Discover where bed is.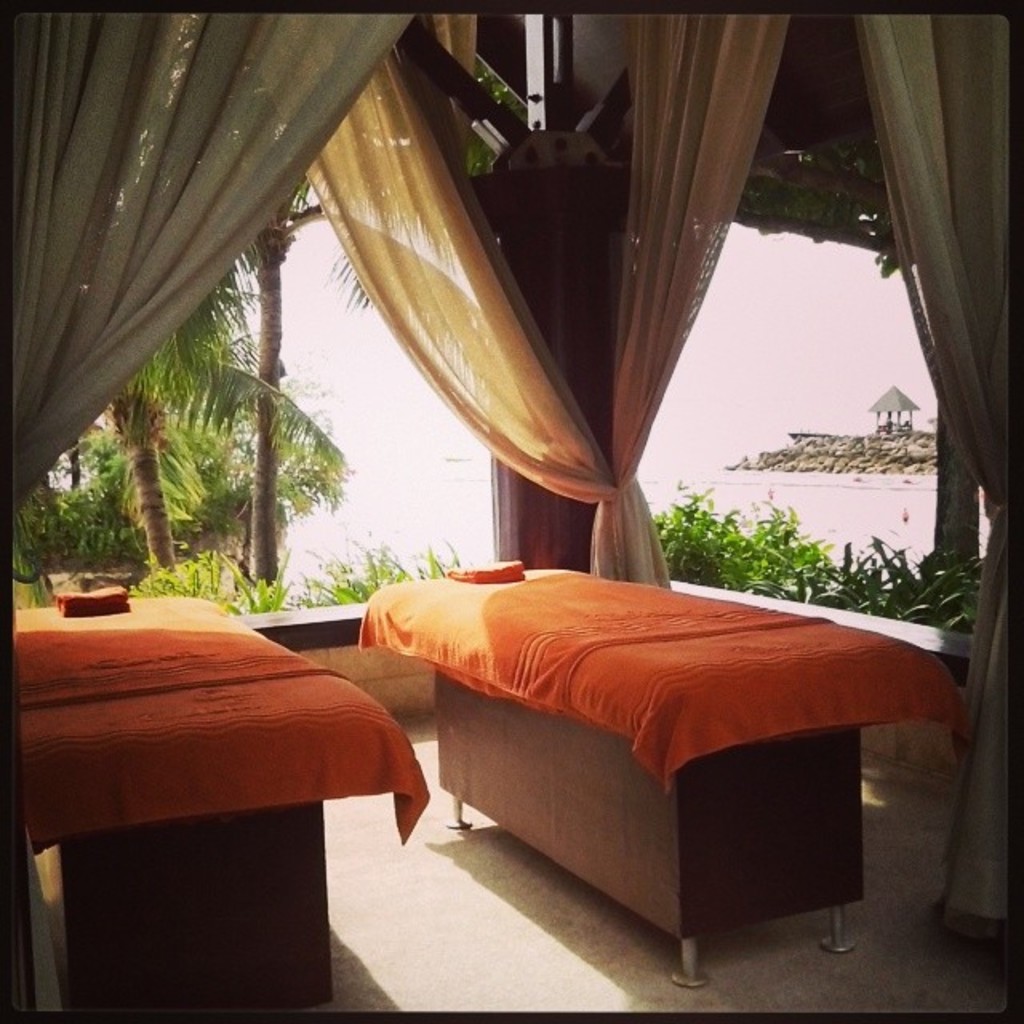
Discovered at {"x1": 352, "y1": 554, "x2": 966, "y2": 998}.
